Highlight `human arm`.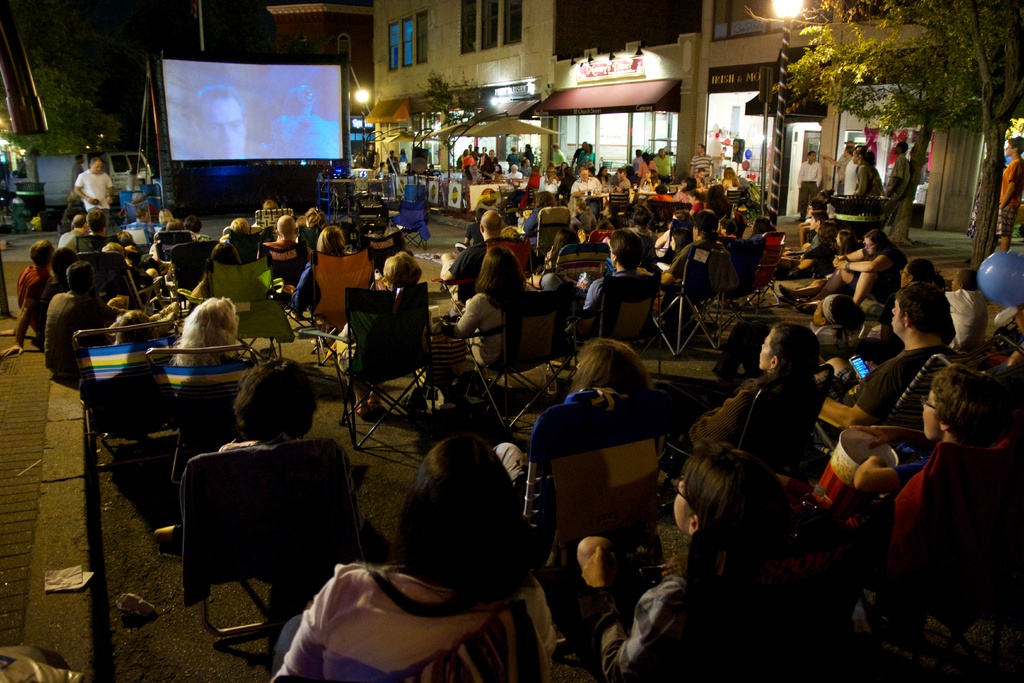
Highlighted region: [815, 163, 820, 189].
